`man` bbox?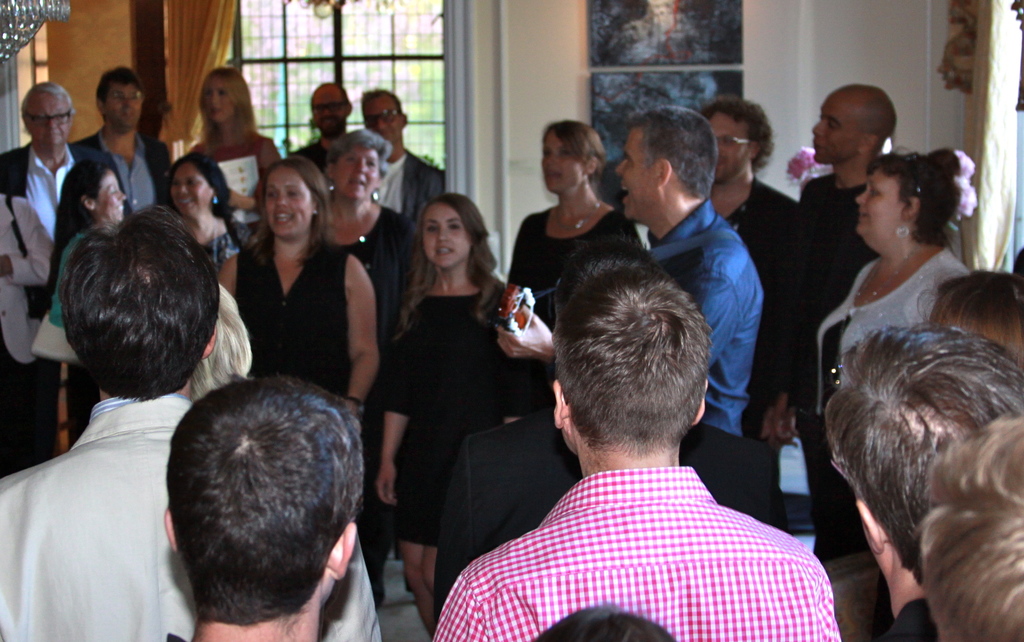
locate(0, 200, 385, 641)
